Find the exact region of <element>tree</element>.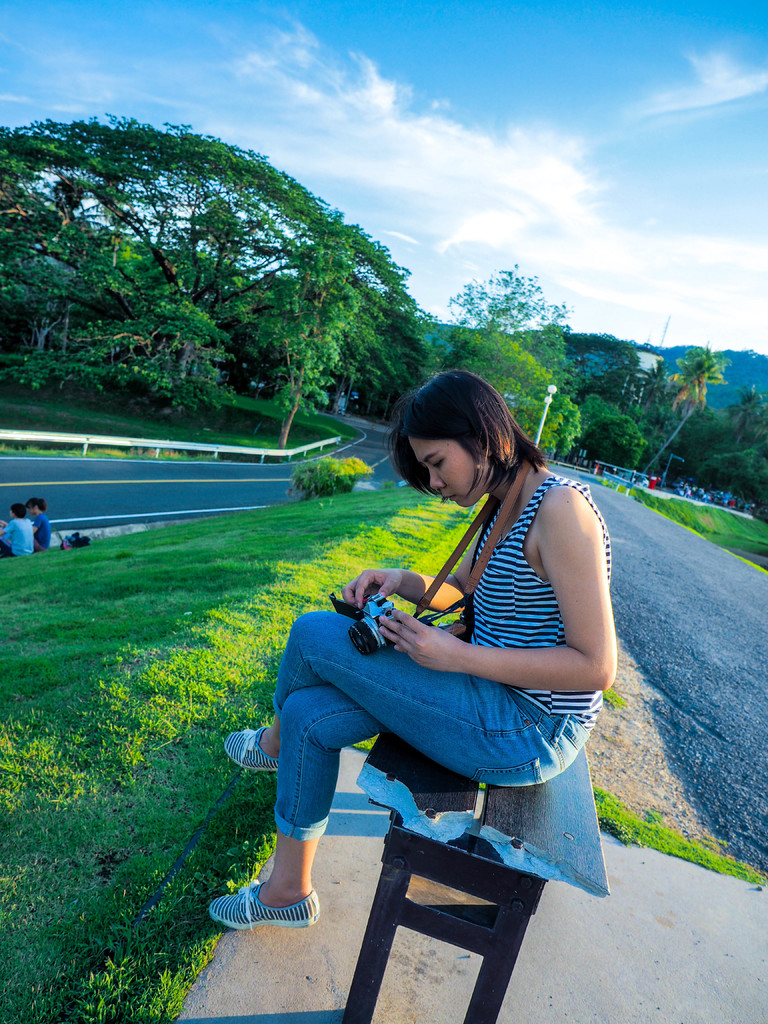
Exact region: [639,341,735,472].
